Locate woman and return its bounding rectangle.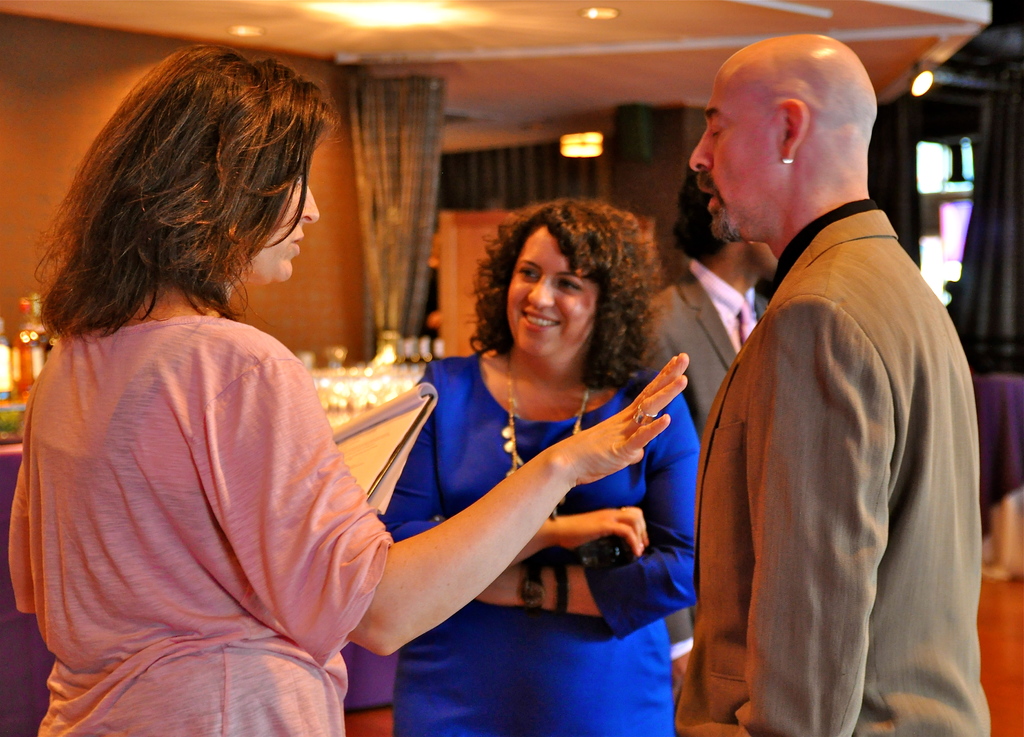
(left=11, top=44, right=692, bottom=736).
